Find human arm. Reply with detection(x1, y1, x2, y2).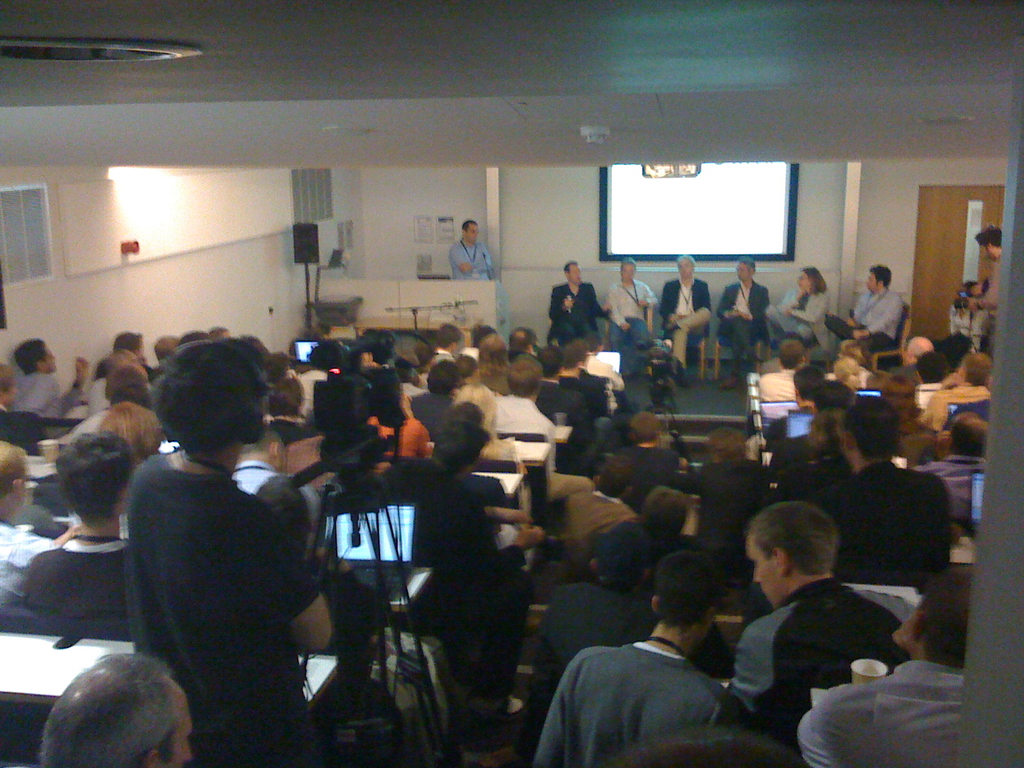
detection(966, 262, 1002, 312).
